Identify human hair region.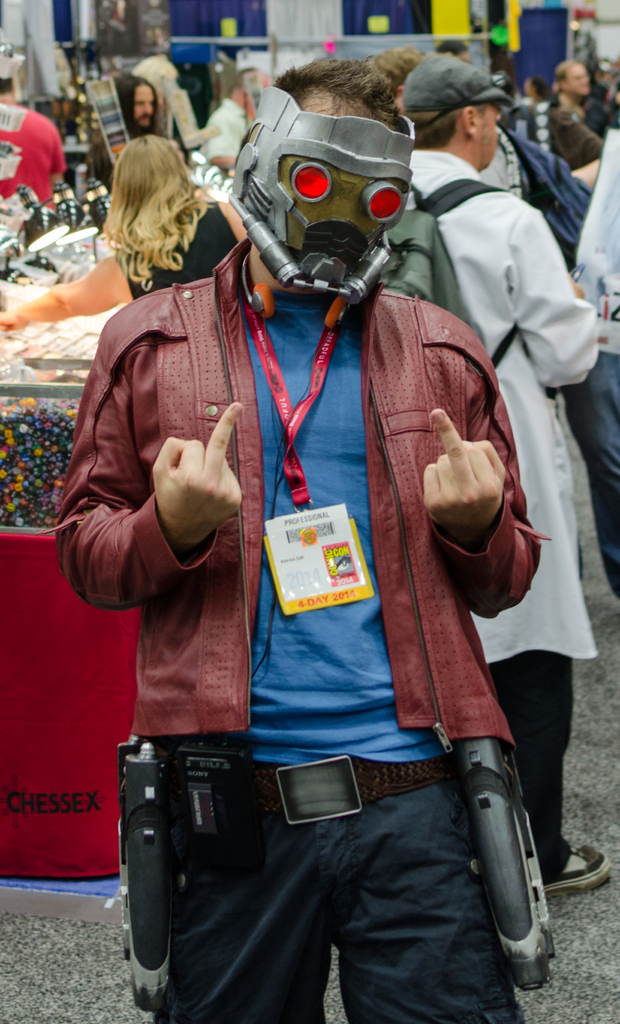
Region: bbox=[383, 44, 423, 69].
